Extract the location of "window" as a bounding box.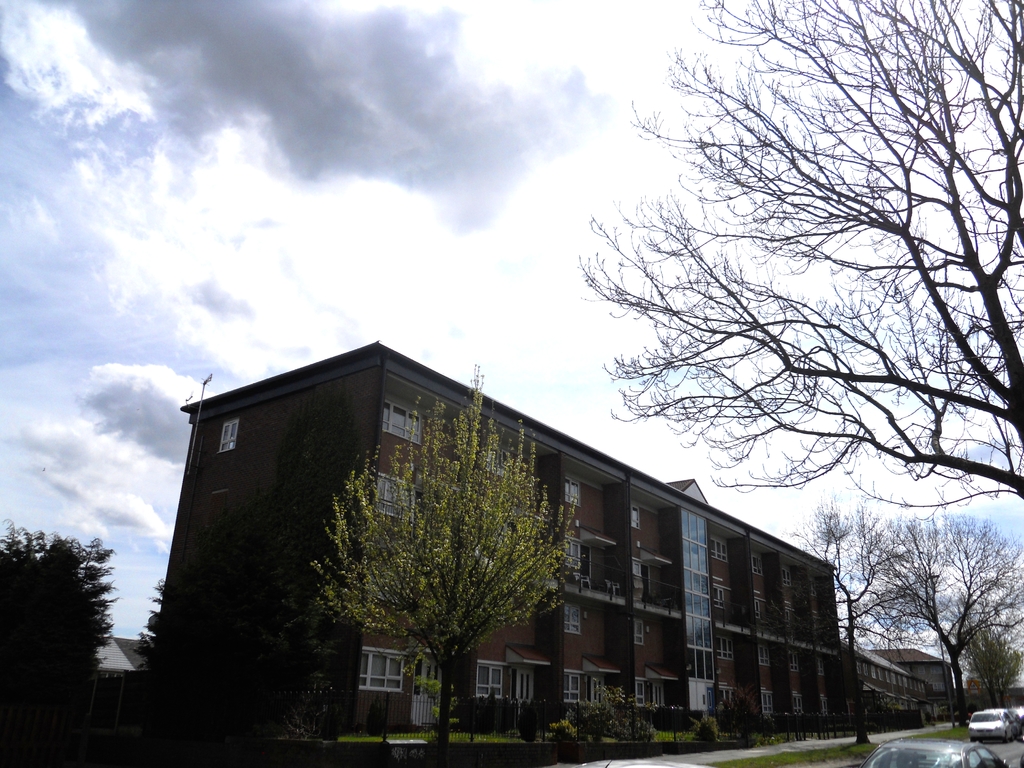
box=[632, 681, 652, 705].
